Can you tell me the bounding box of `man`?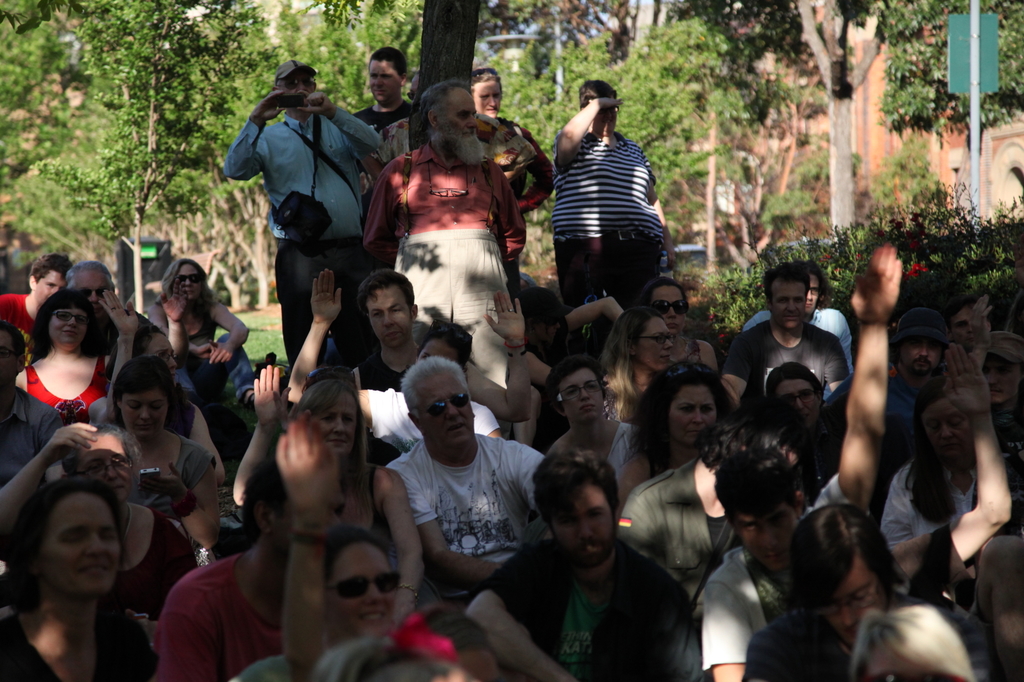
bbox=[508, 449, 687, 679].
